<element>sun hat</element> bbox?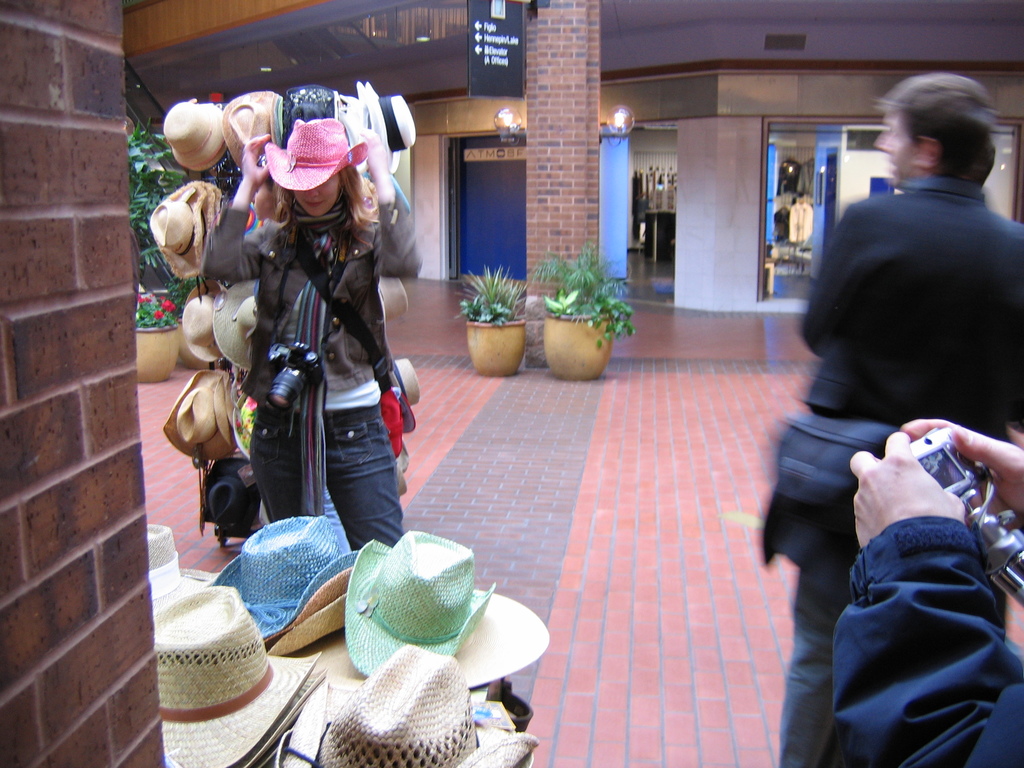
x1=393 y1=359 x2=422 y2=435
